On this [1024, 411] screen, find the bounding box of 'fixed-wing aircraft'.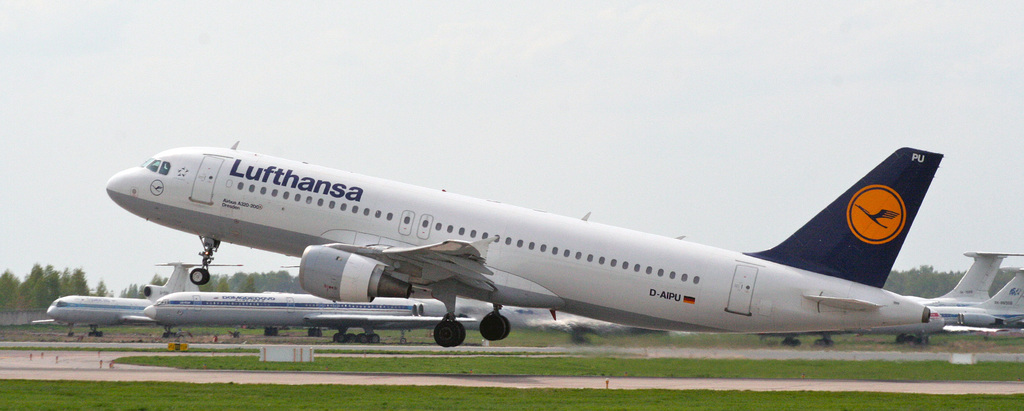
Bounding box: (x1=143, y1=289, x2=541, y2=344).
